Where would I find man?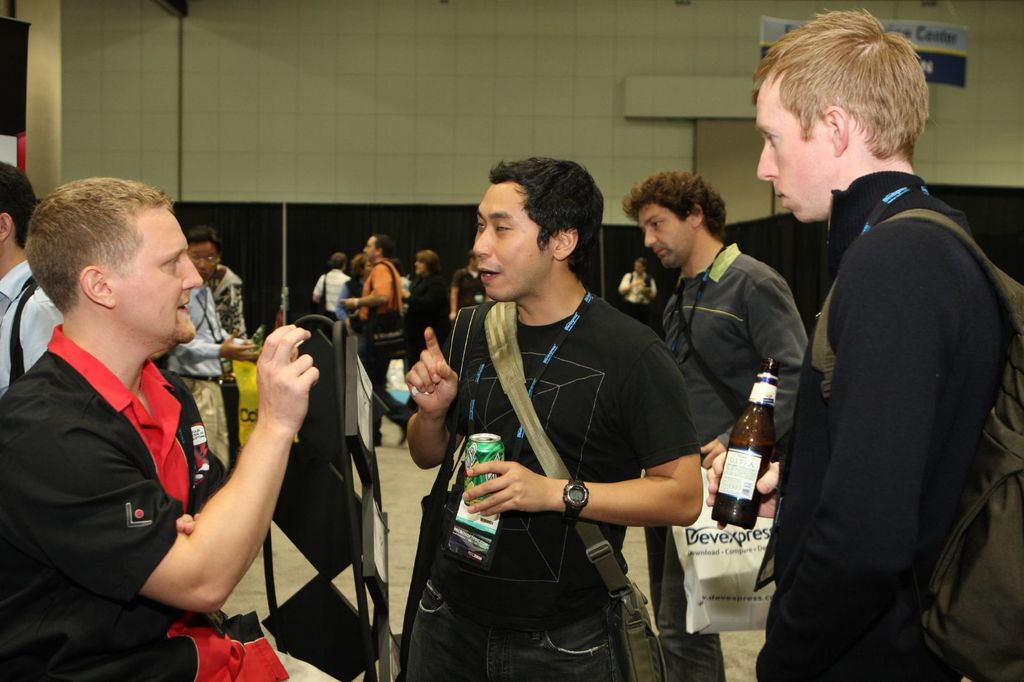
At pyautogui.locateOnScreen(308, 247, 344, 324).
